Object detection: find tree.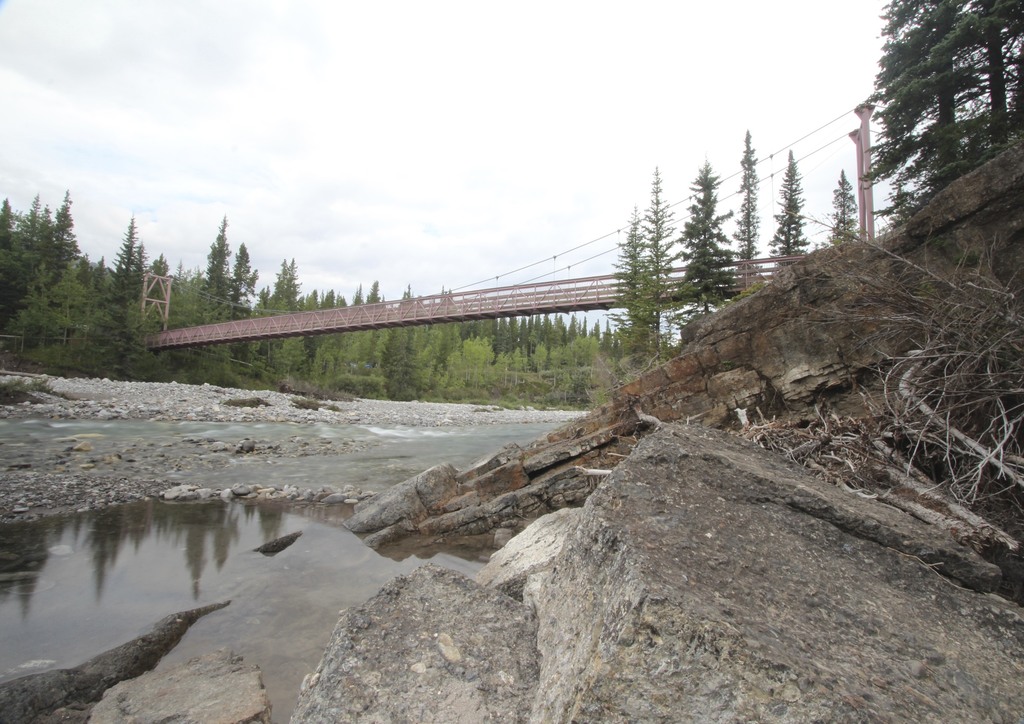
<region>678, 159, 731, 314</region>.
